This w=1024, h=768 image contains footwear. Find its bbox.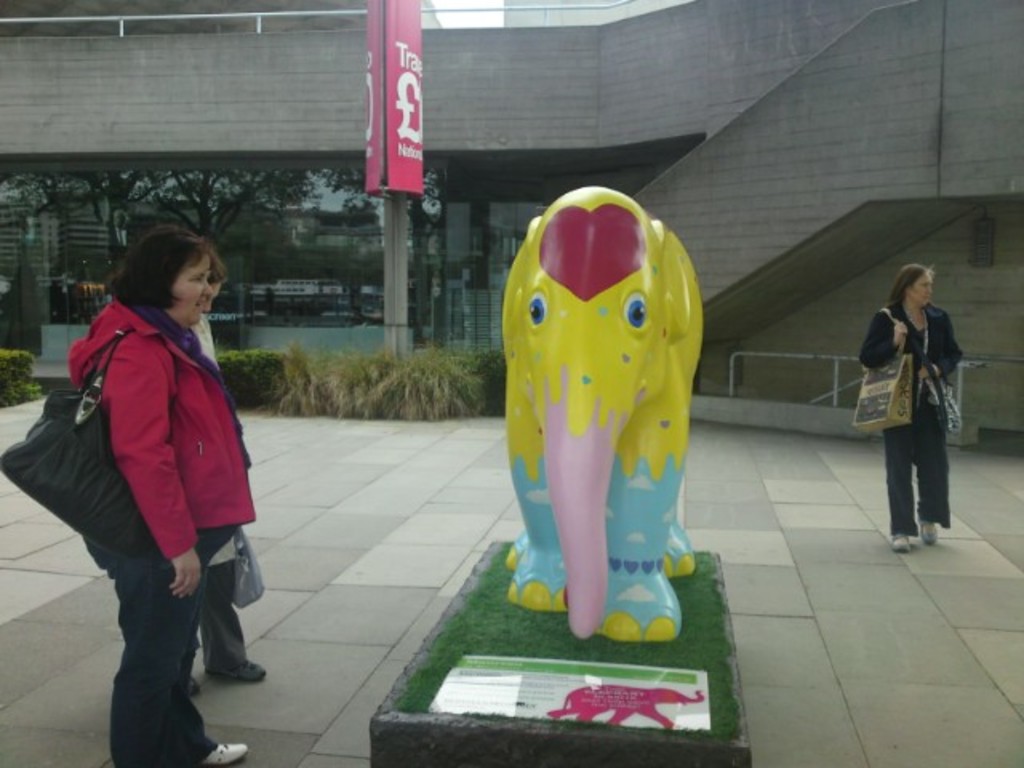
crop(917, 506, 947, 546).
